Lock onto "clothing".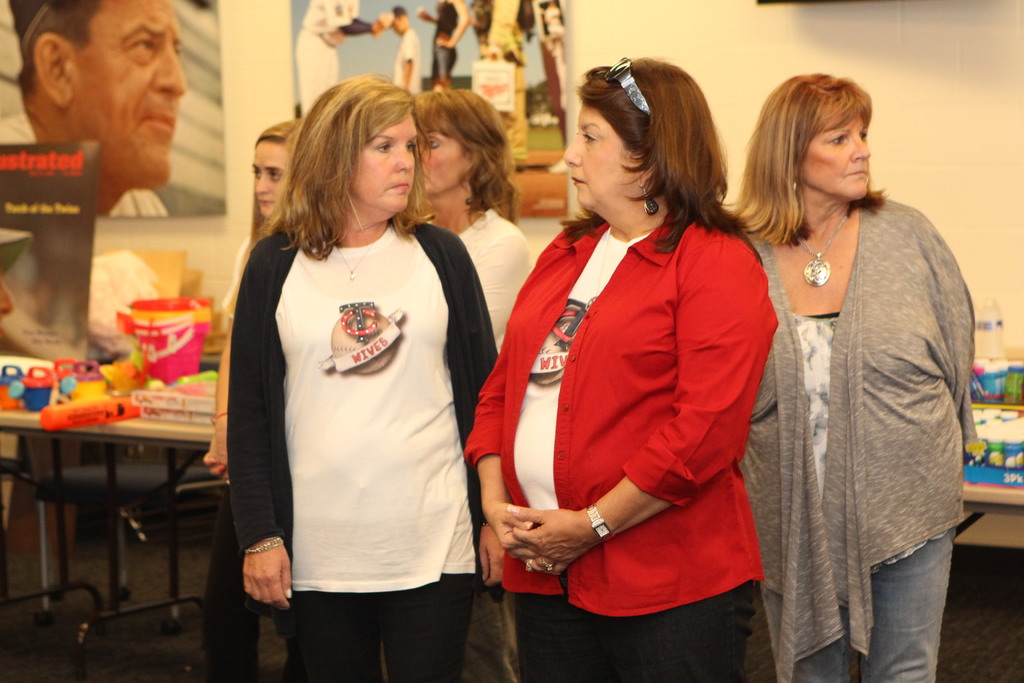
Locked: detection(200, 230, 294, 682).
